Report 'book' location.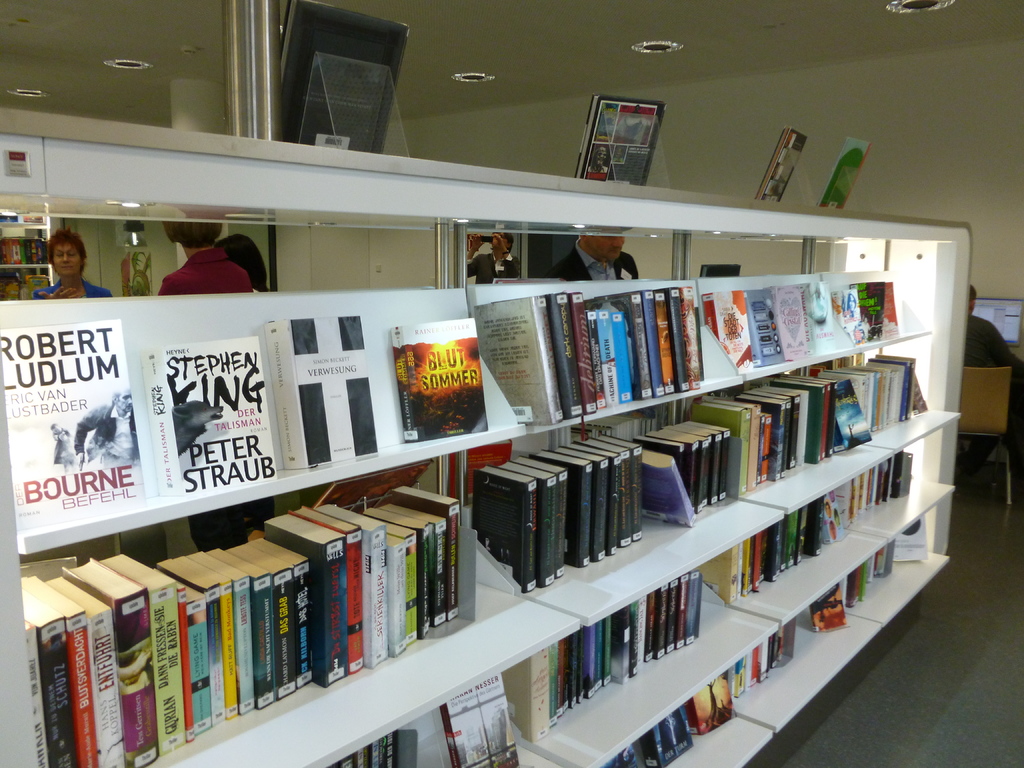
Report: detection(703, 292, 756, 379).
